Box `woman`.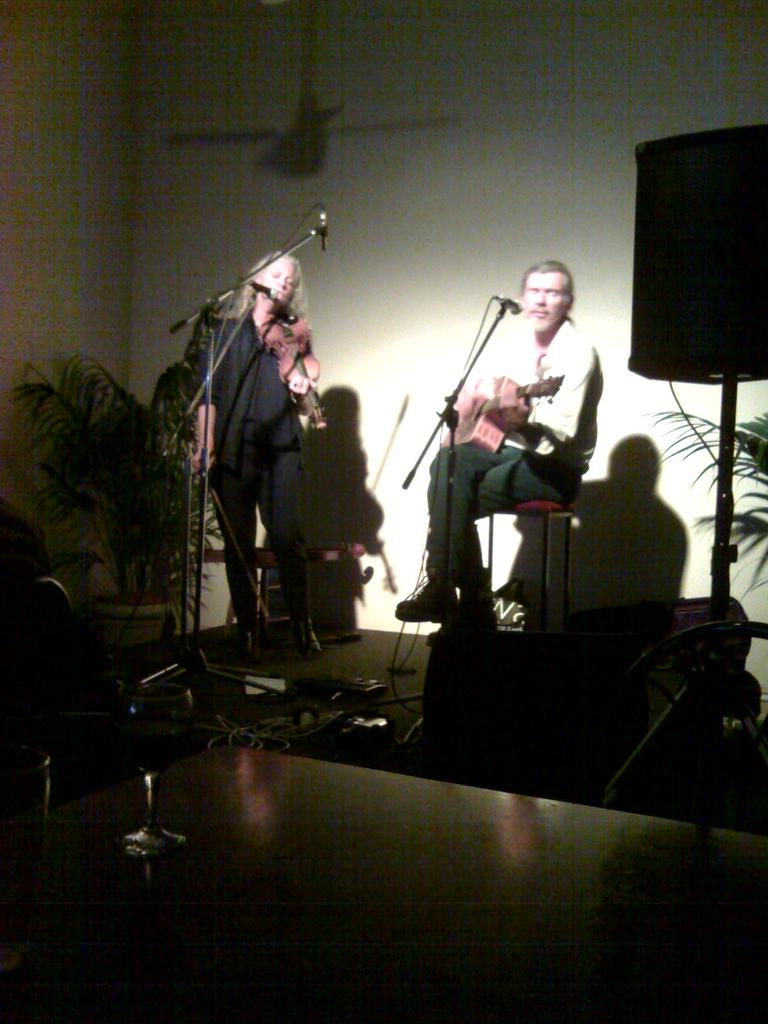
l=190, t=248, r=320, b=659.
